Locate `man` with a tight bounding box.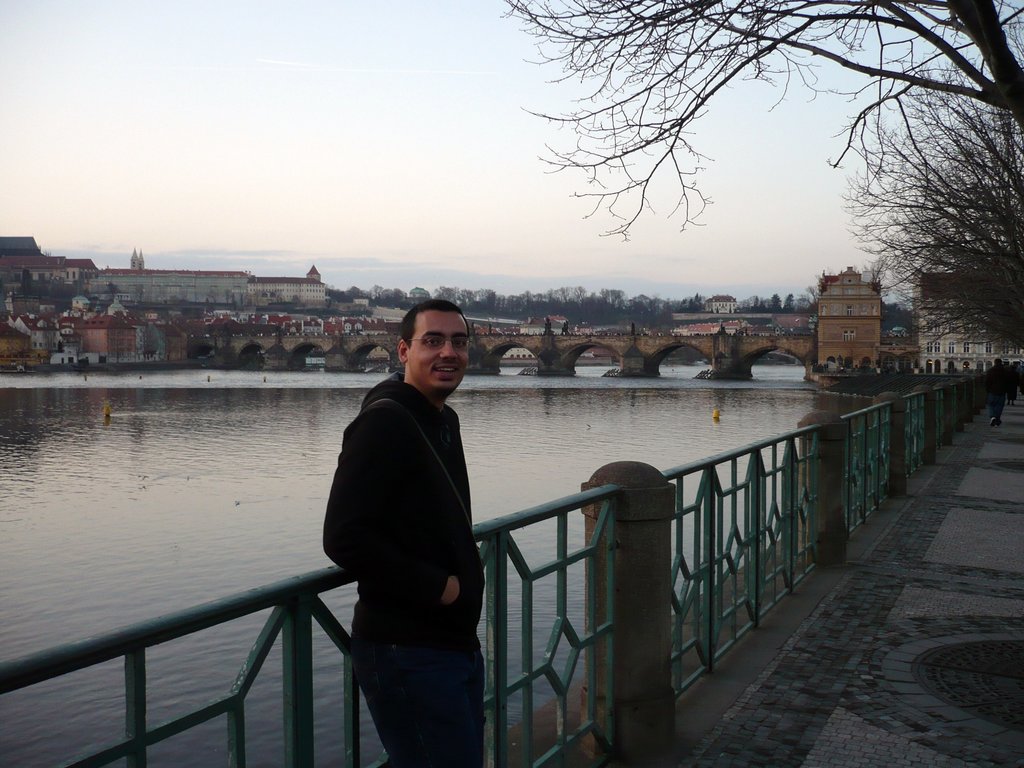
<bbox>317, 284, 510, 749</bbox>.
